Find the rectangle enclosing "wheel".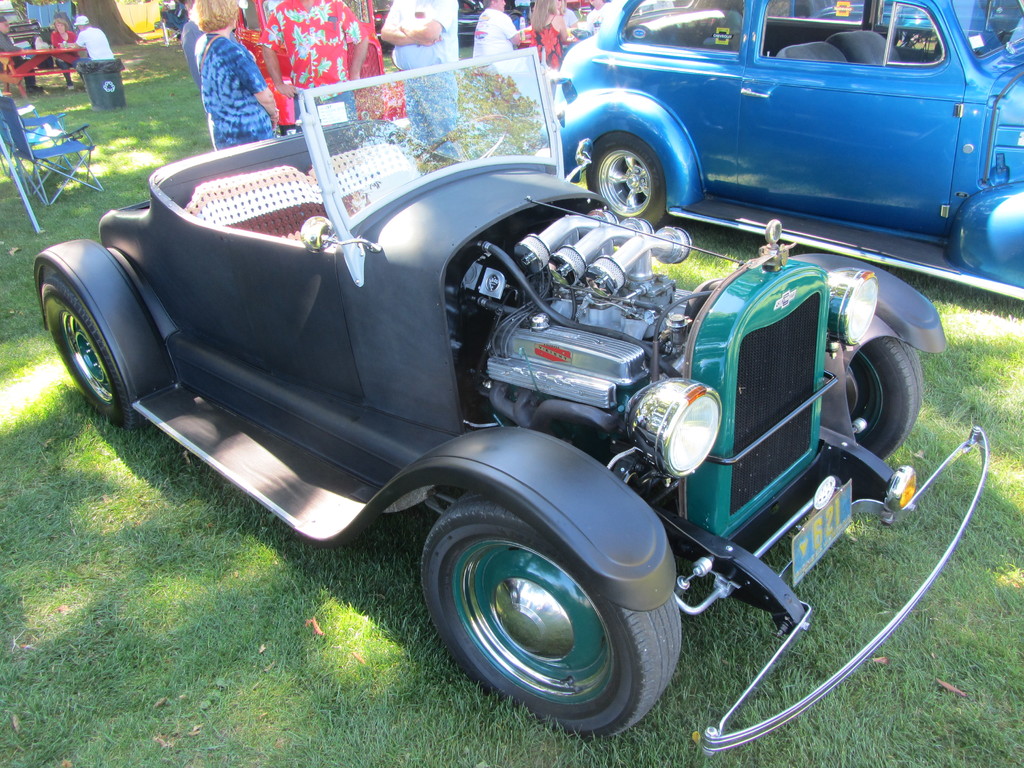
{"left": 587, "top": 136, "right": 665, "bottom": 228}.
